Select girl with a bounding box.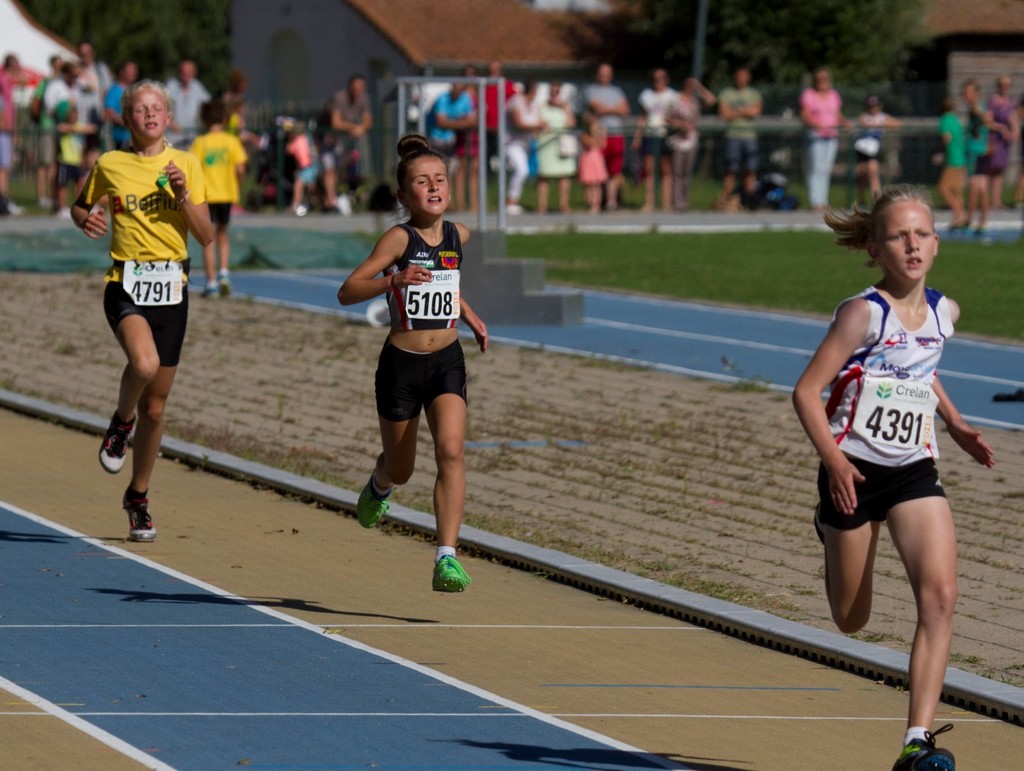
[65,65,212,540].
